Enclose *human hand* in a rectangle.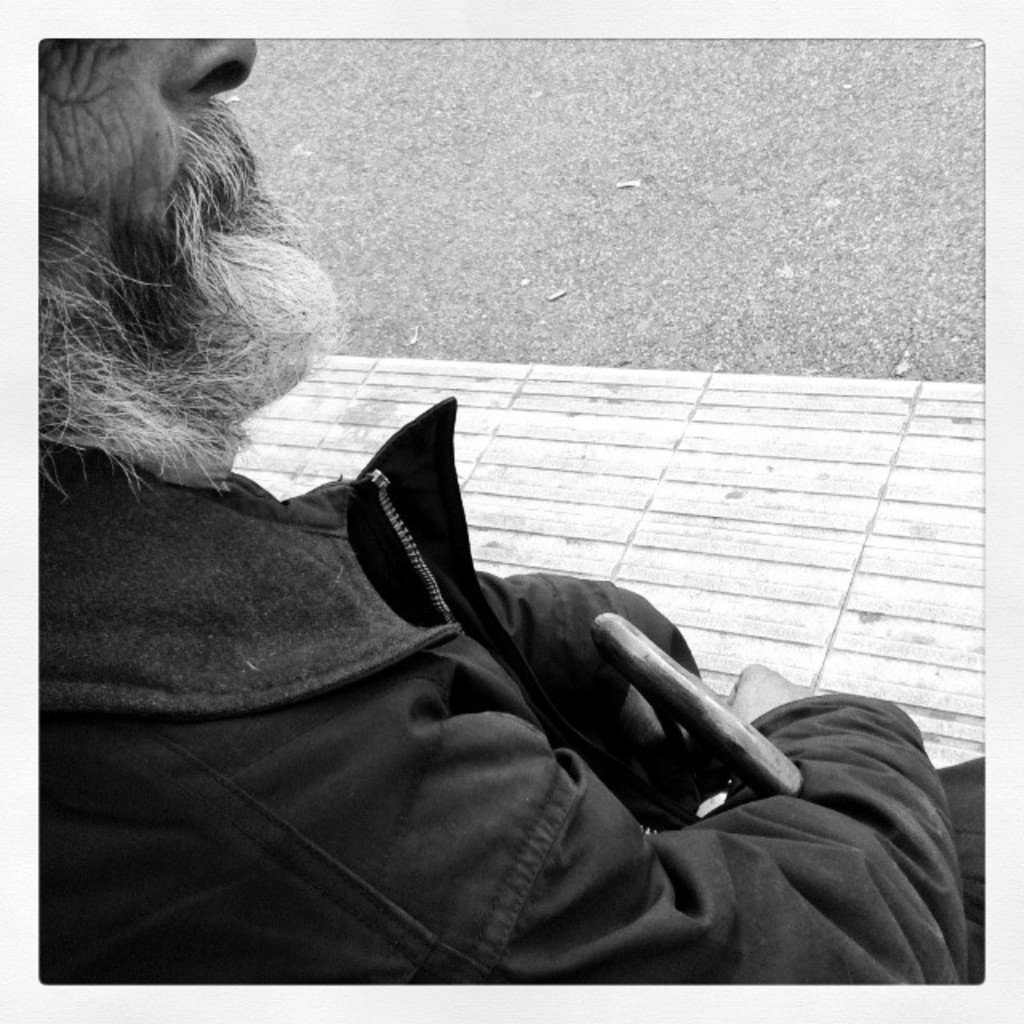
crop(725, 664, 813, 728).
